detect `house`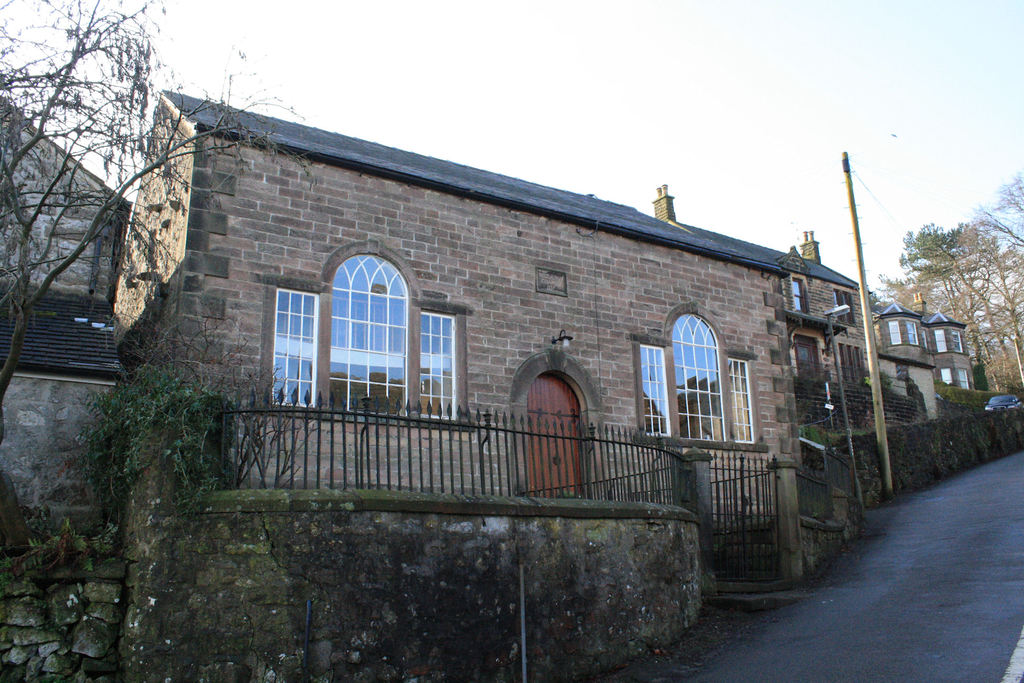
[left=886, top=302, right=936, bottom=435]
